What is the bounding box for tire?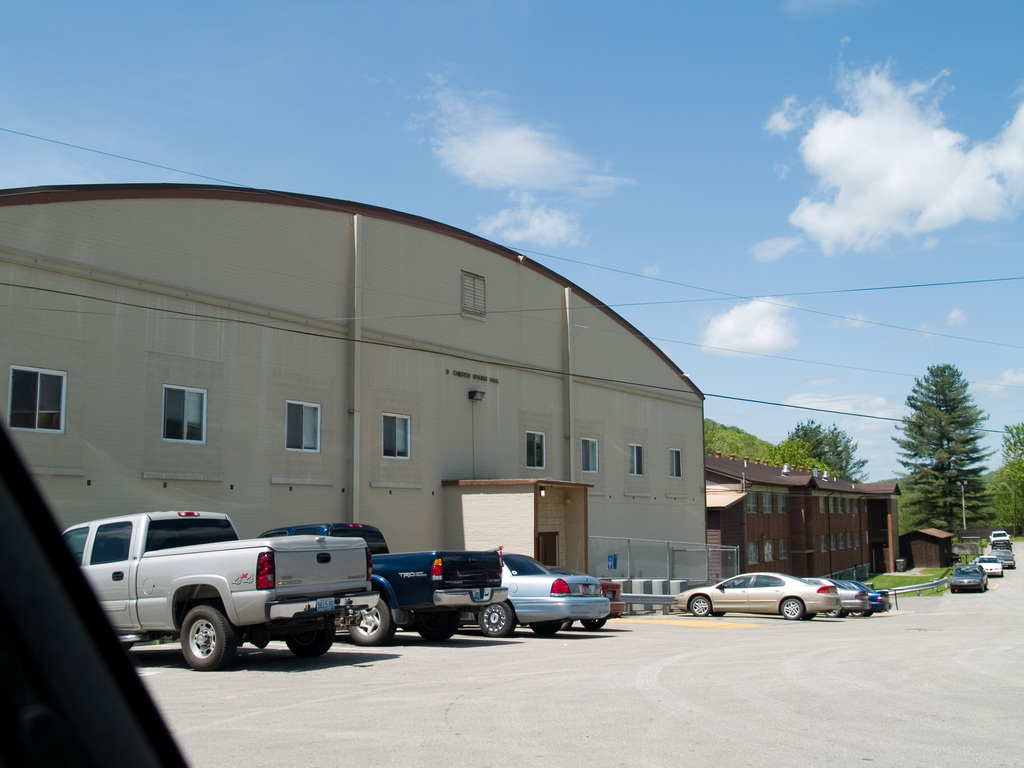
[177, 603, 239, 675].
